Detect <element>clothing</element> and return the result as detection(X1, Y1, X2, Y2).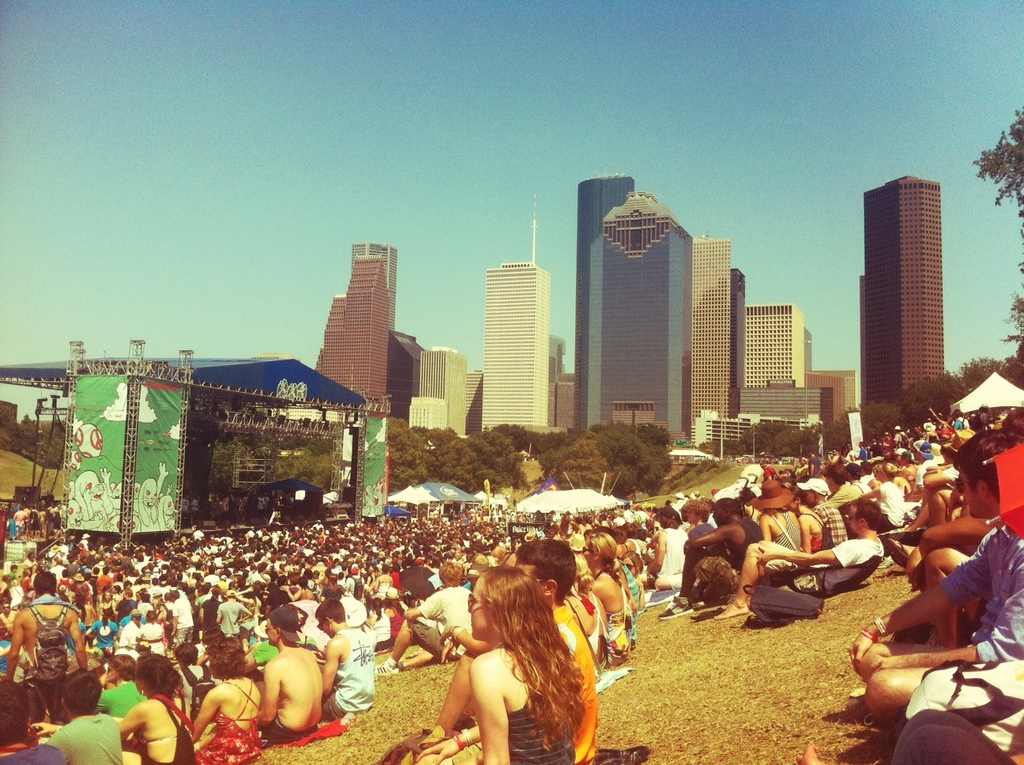
detection(786, 534, 884, 595).
